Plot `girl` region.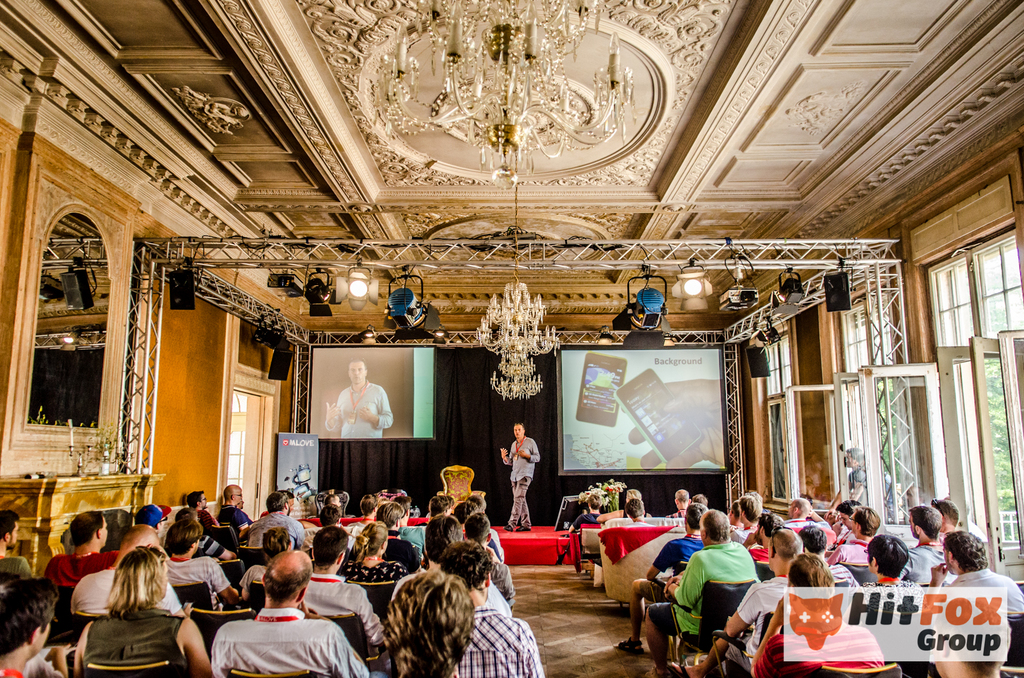
Plotted at select_region(72, 541, 207, 676).
